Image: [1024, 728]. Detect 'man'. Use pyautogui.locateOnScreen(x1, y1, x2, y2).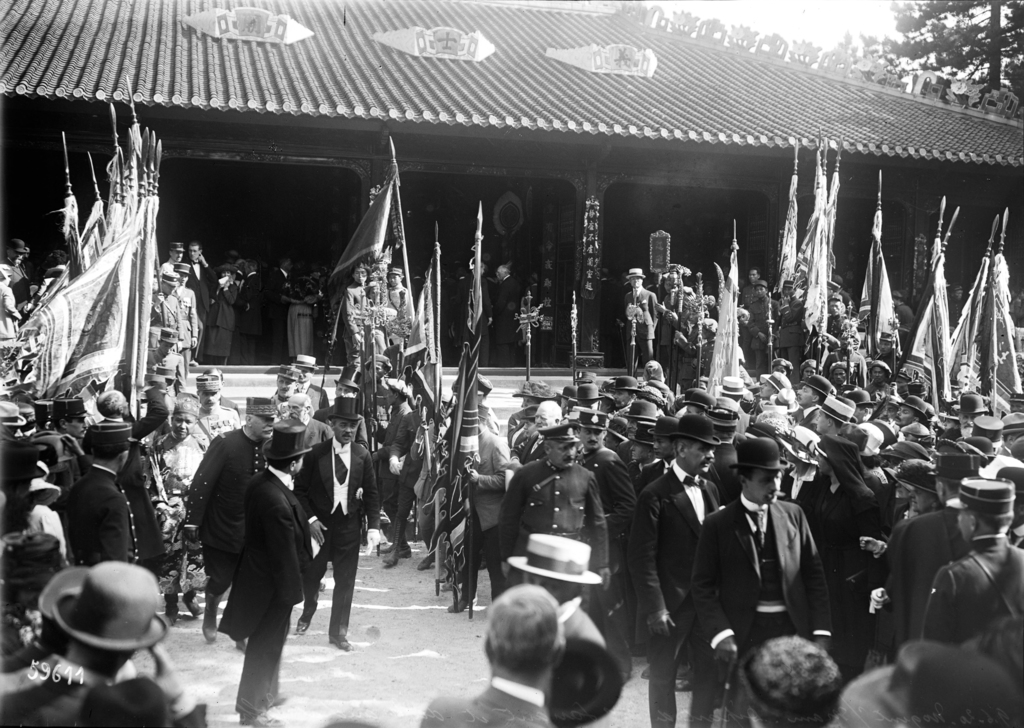
pyautogui.locateOnScreen(290, 398, 385, 649).
